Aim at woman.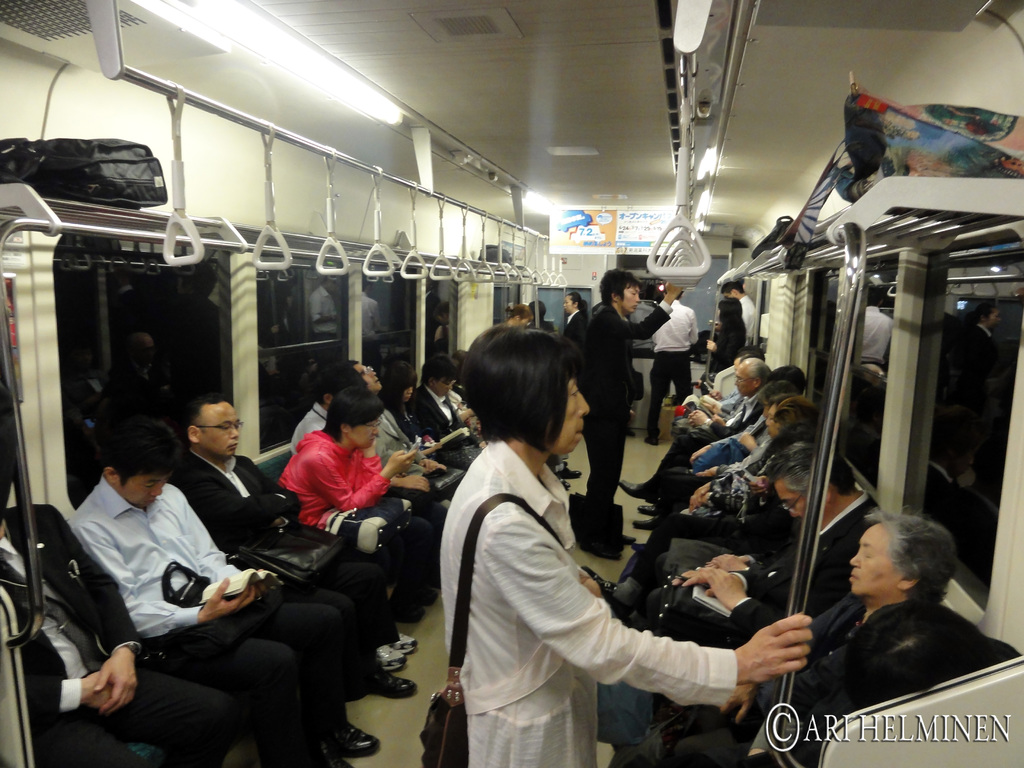
Aimed at bbox=(575, 268, 680, 500).
